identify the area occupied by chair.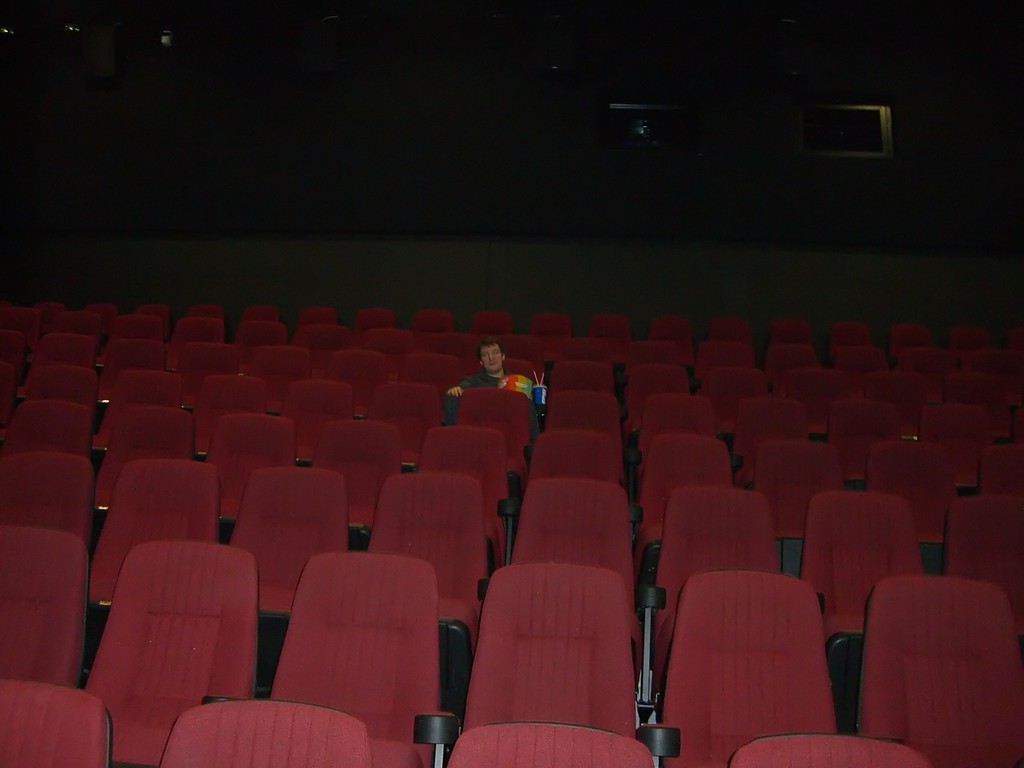
Area: [x1=353, y1=308, x2=398, y2=323].
